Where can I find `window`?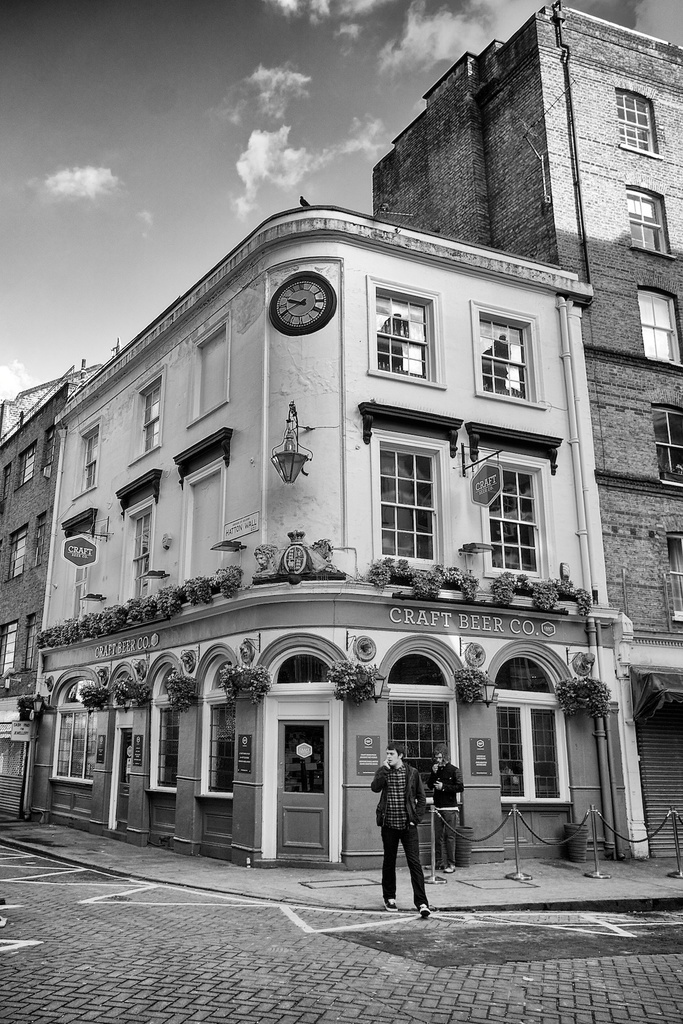
You can find it at box=[0, 618, 15, 678].
